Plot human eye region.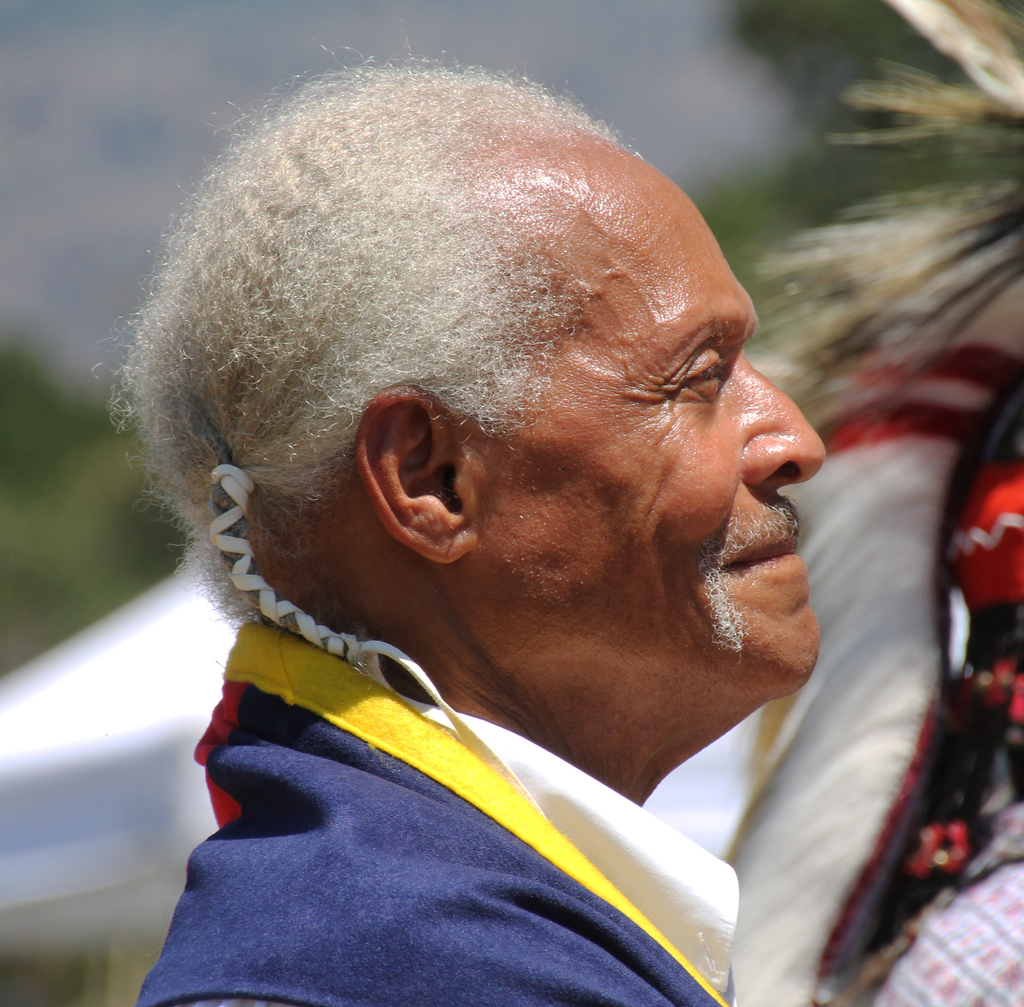
Plotted at crop(676, 347, 737, 397).
